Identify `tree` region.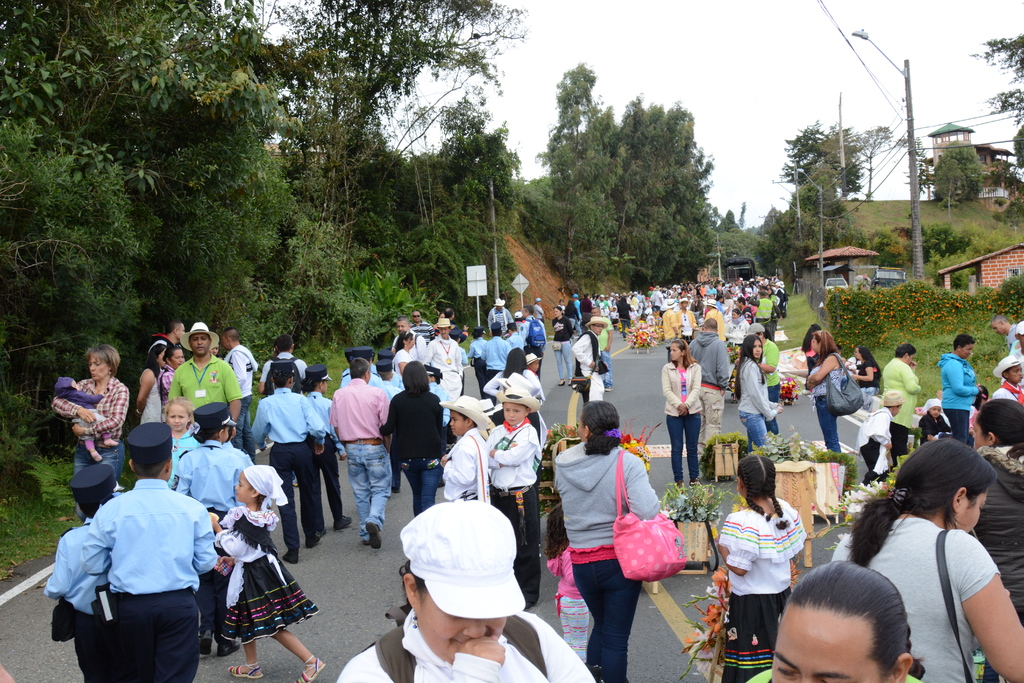
Region: bbox=(524, 82, 754, 284).
